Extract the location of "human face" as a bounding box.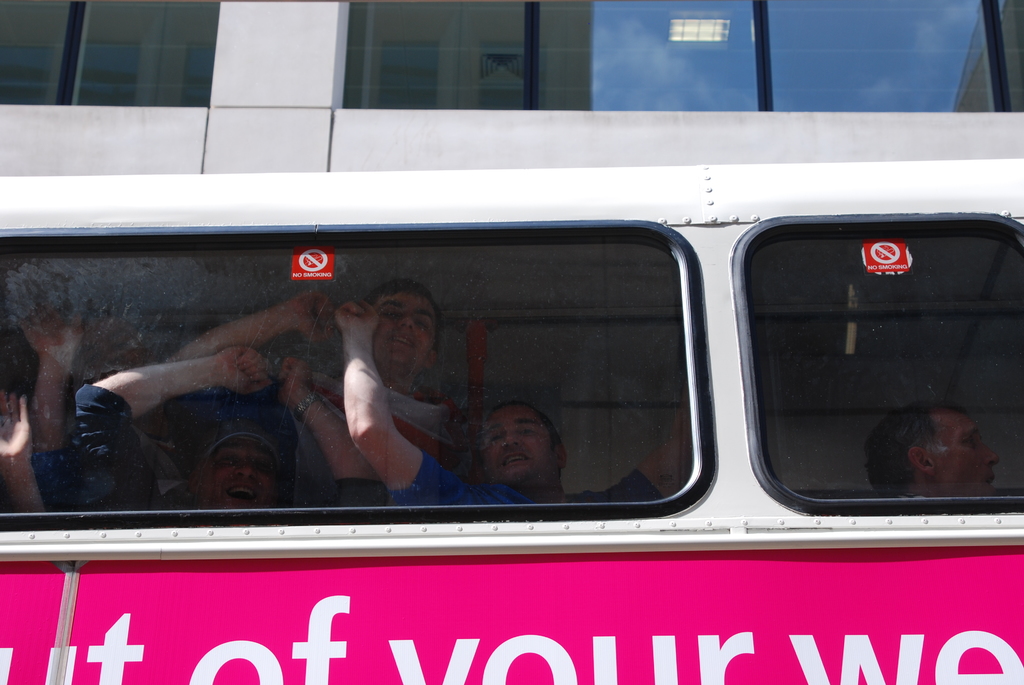
[x1=195, y1=436, x2=273, y2=510].
